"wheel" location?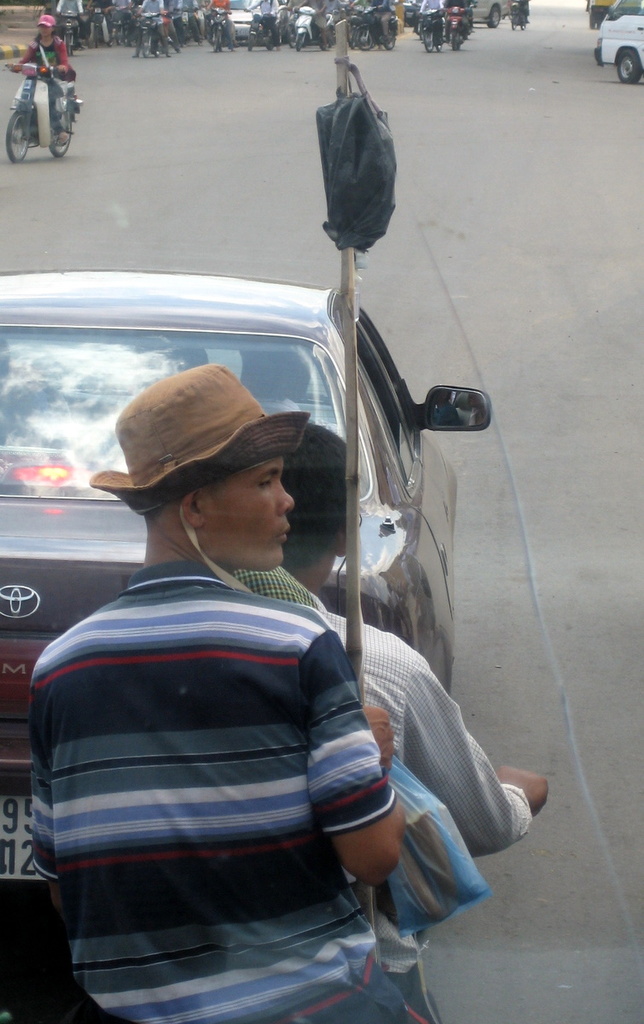
pyautogui.locateOnScreen(357, 23, 374, 51)
